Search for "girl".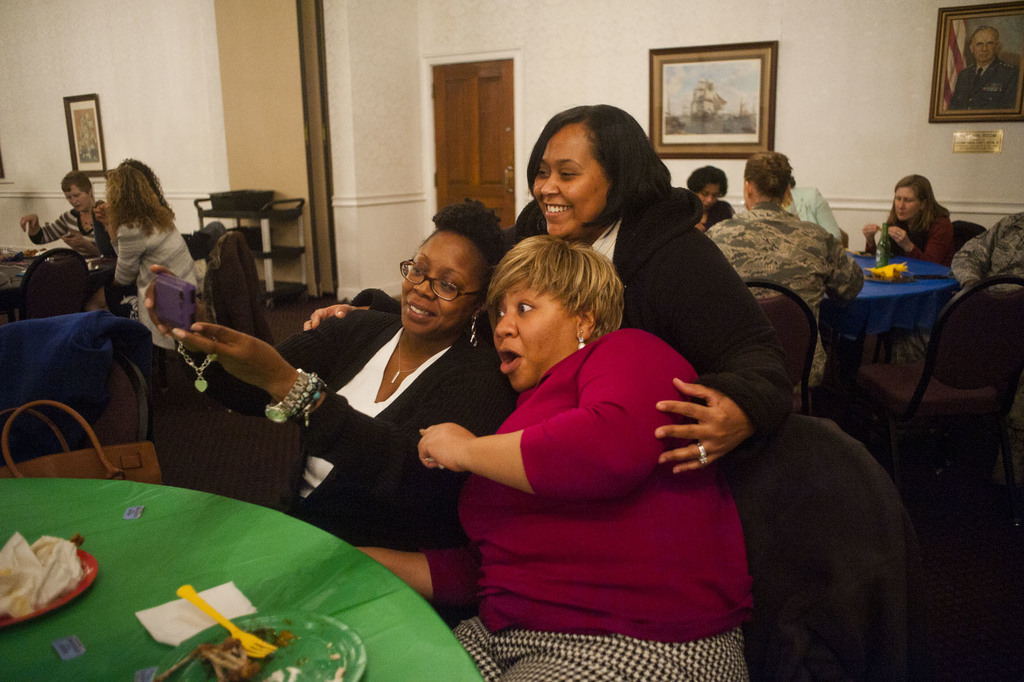
Found at bbox(481, 106, 824, 644).
